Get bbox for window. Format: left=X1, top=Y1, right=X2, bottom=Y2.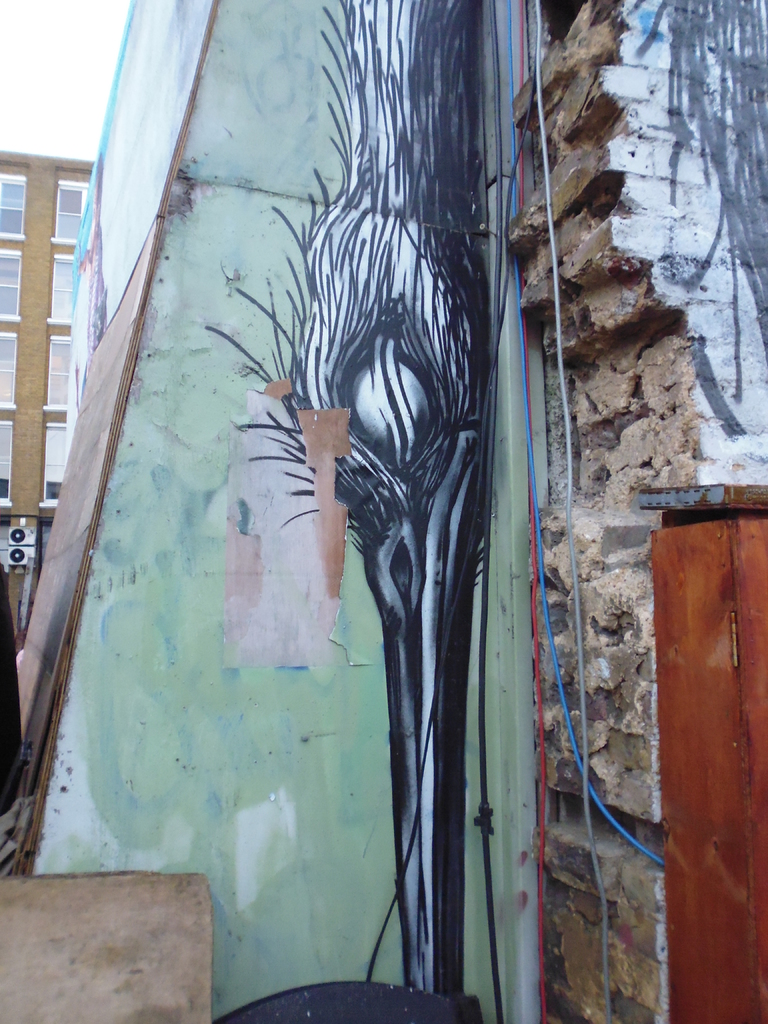
left=4, top=173, right=25, bottom=237.
